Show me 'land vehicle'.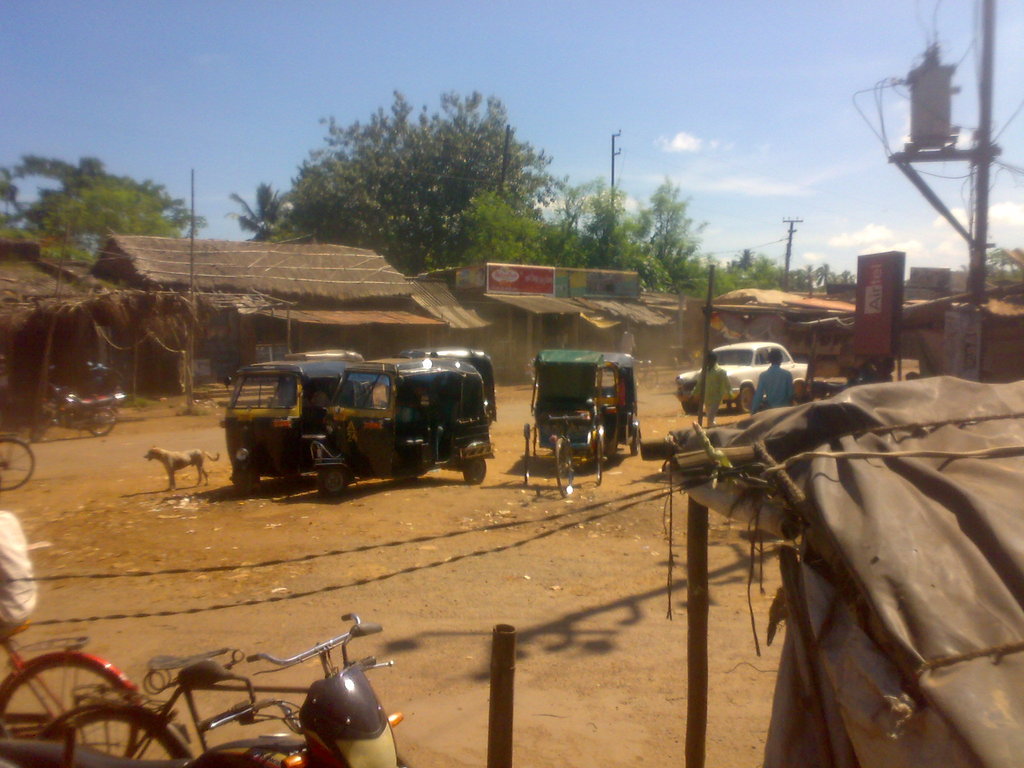
'land vehicle' is here: [x1=272, y1=352, x2=367, y2=403].
